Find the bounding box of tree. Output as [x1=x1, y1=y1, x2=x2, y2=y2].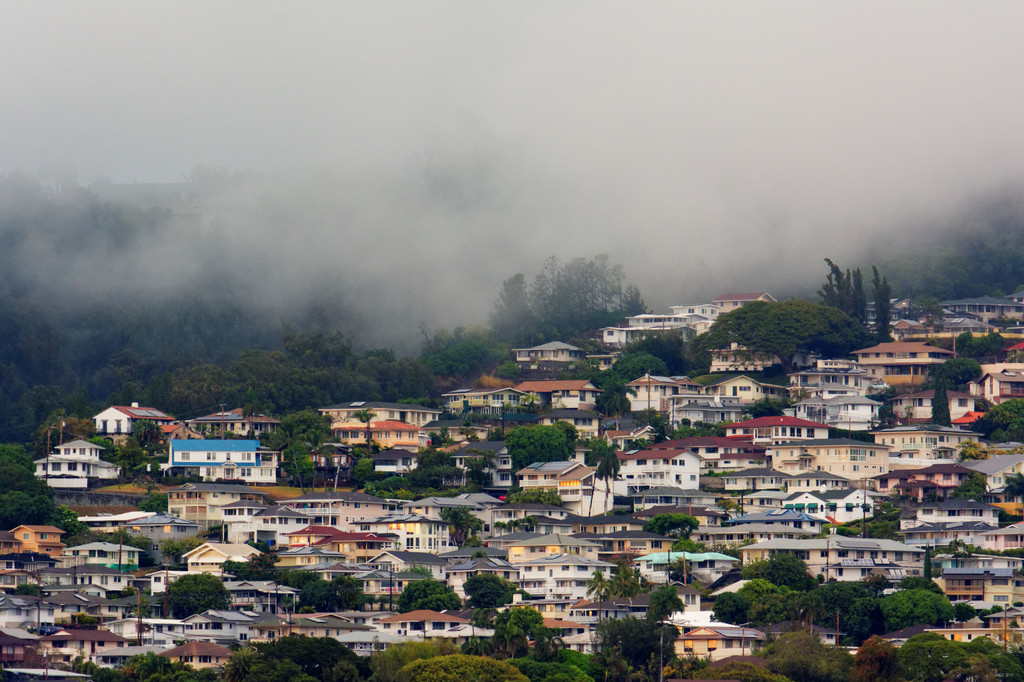
[x1=154, y1=565, x2=235, y2=617].
